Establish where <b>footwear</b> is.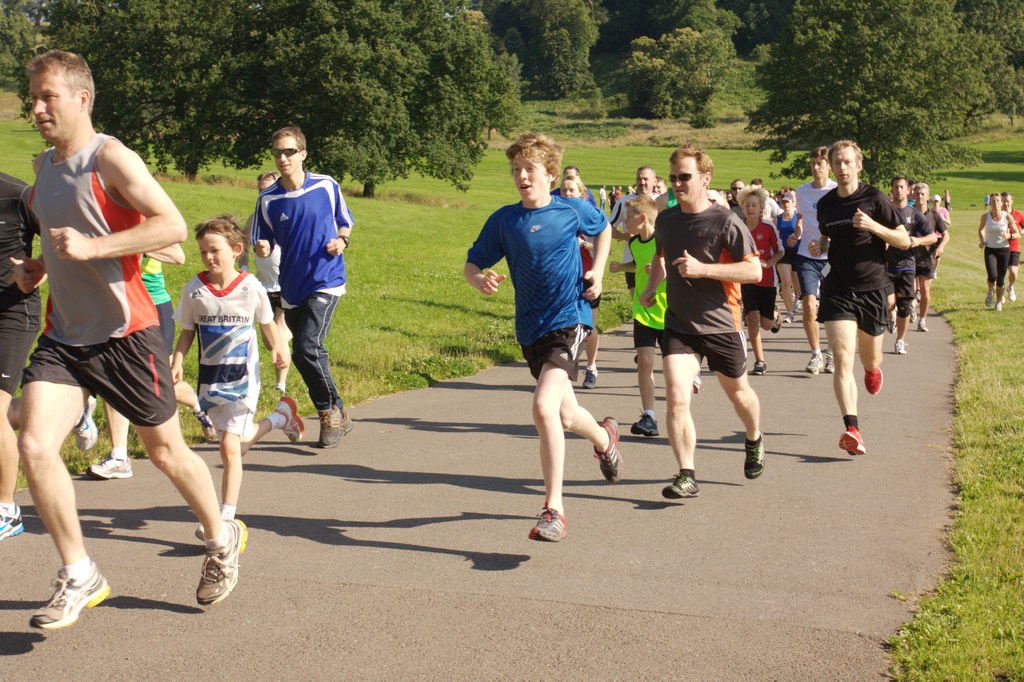
Established at (1007,283,1016,302).
